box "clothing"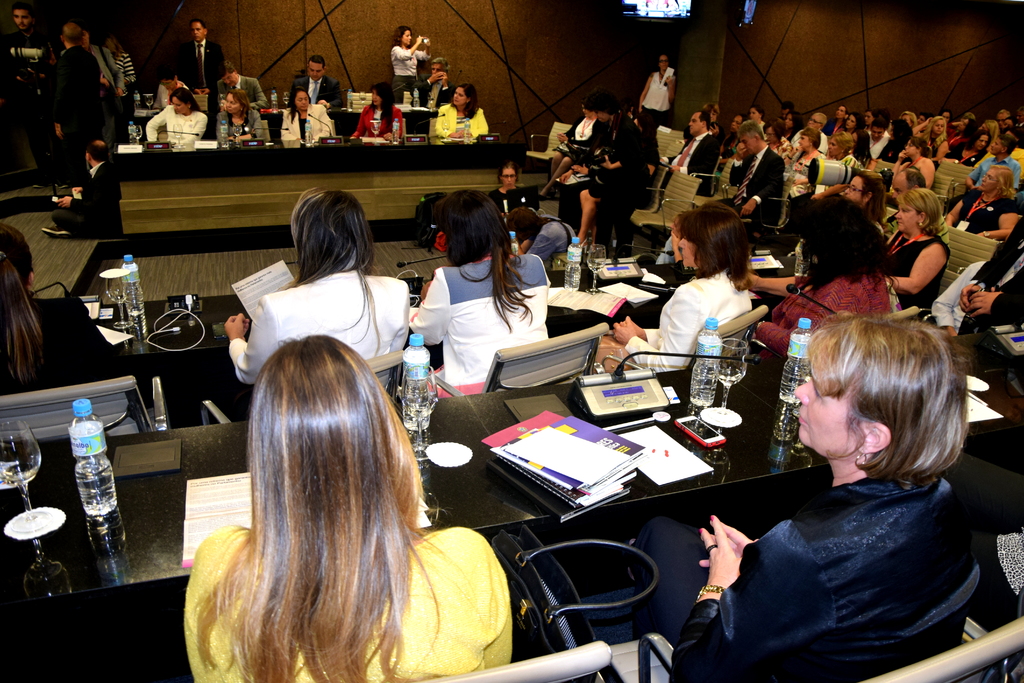
(x1=664, y1=134, x2=710, y2=193)
